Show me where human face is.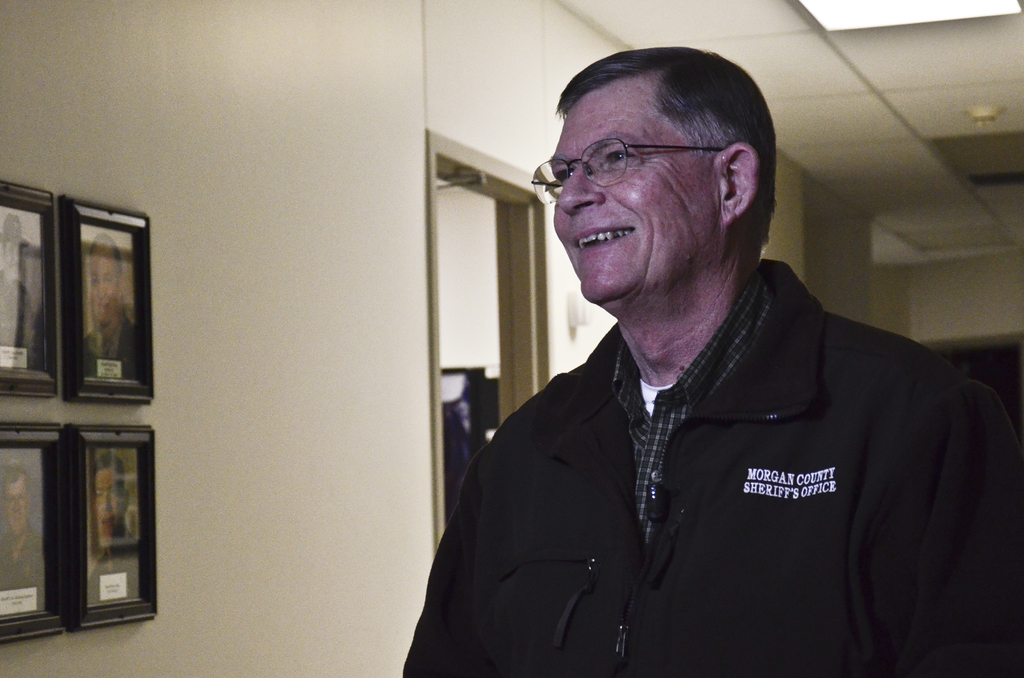
human face is at (left=97, top=466, right=124, bottom=537).
